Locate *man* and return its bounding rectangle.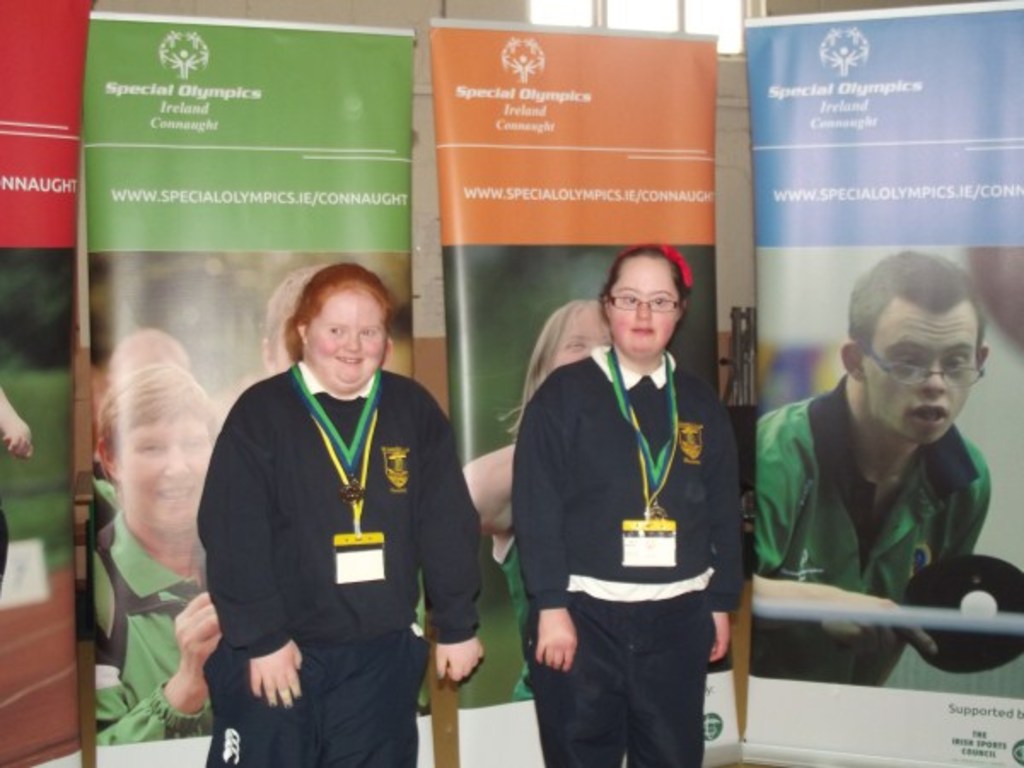
locate(751, 251, 988, 684).
